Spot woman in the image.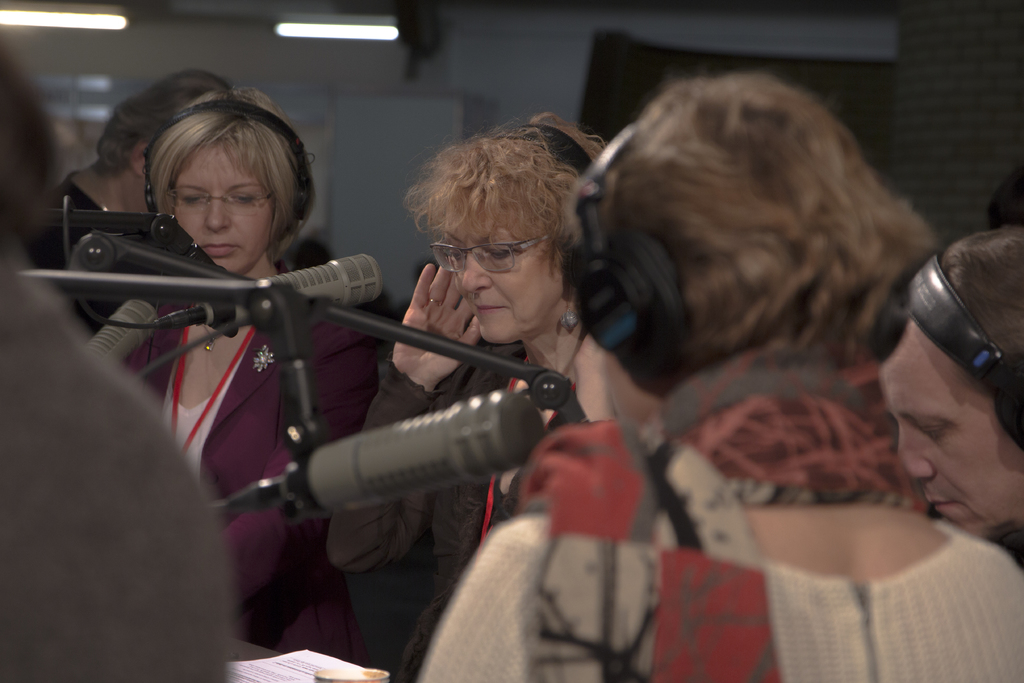
woman found at left=326, top=108, right=611, bottom=682.
